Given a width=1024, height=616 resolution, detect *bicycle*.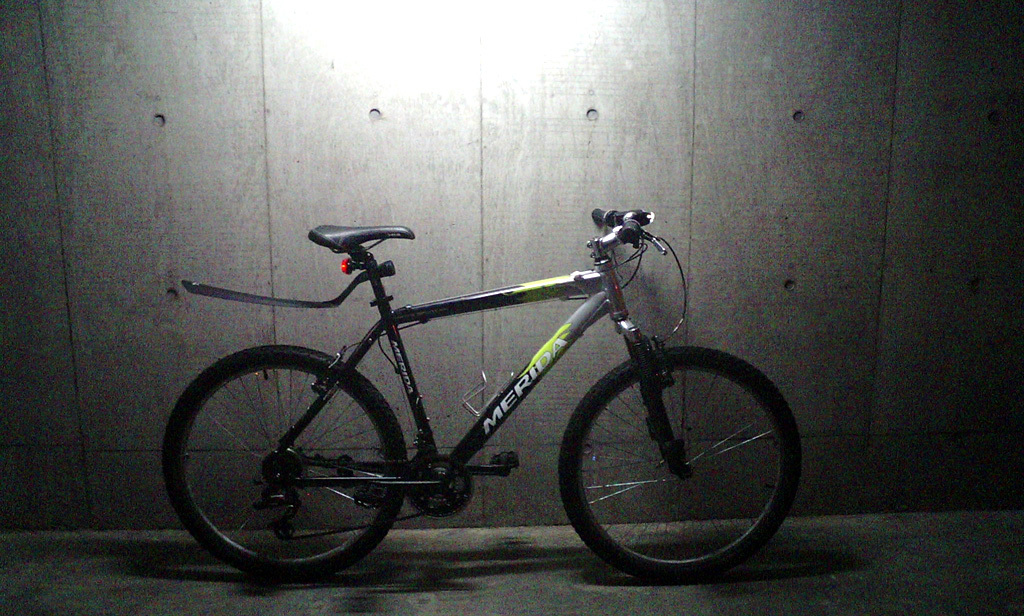
left=163, top=210, right=804, bottom=585.
